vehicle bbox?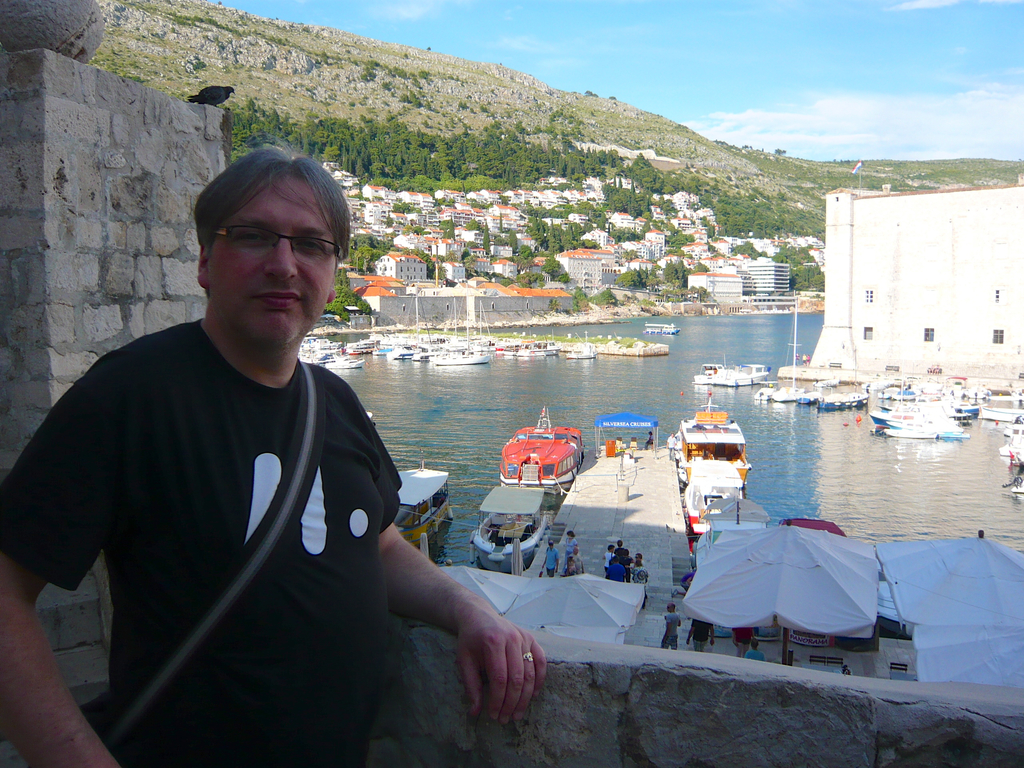
bbox=(641, 320, 678, 337)
